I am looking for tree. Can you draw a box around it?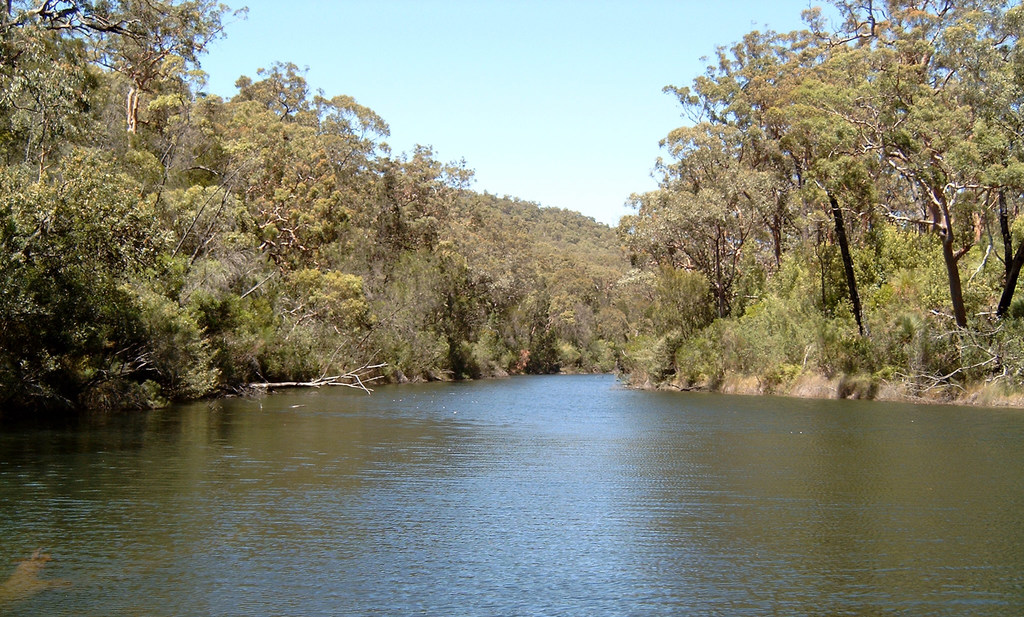
Sure, the bounding box is crop(657, 17, 821, 278).
